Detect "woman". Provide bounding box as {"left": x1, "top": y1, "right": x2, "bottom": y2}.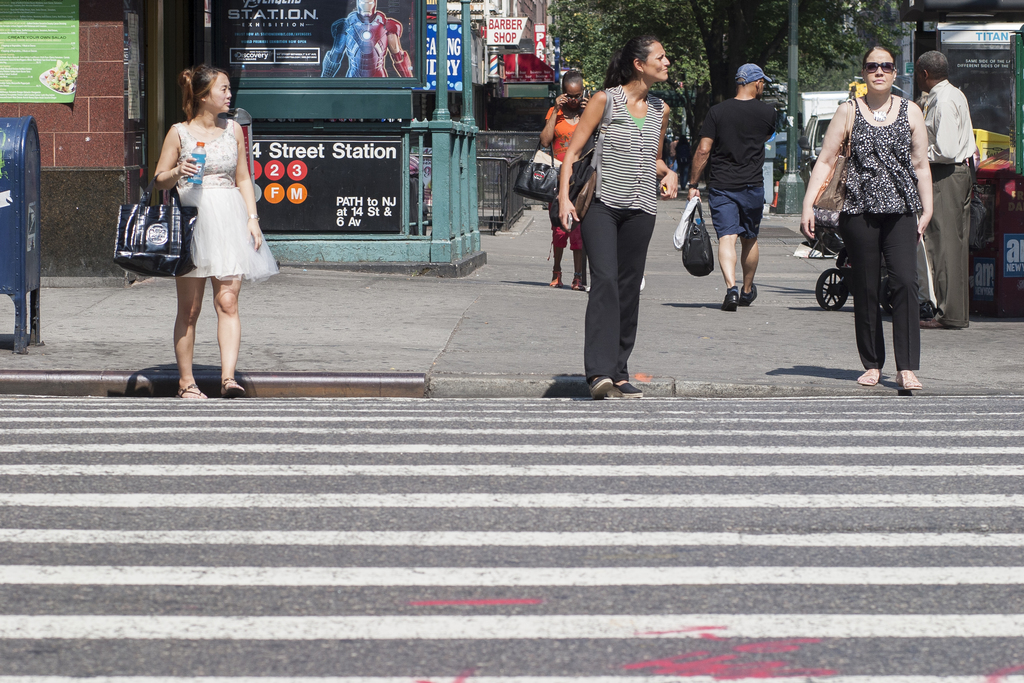
{"left": 823, "top": 54, "right": 946, "bottom": 386}.
